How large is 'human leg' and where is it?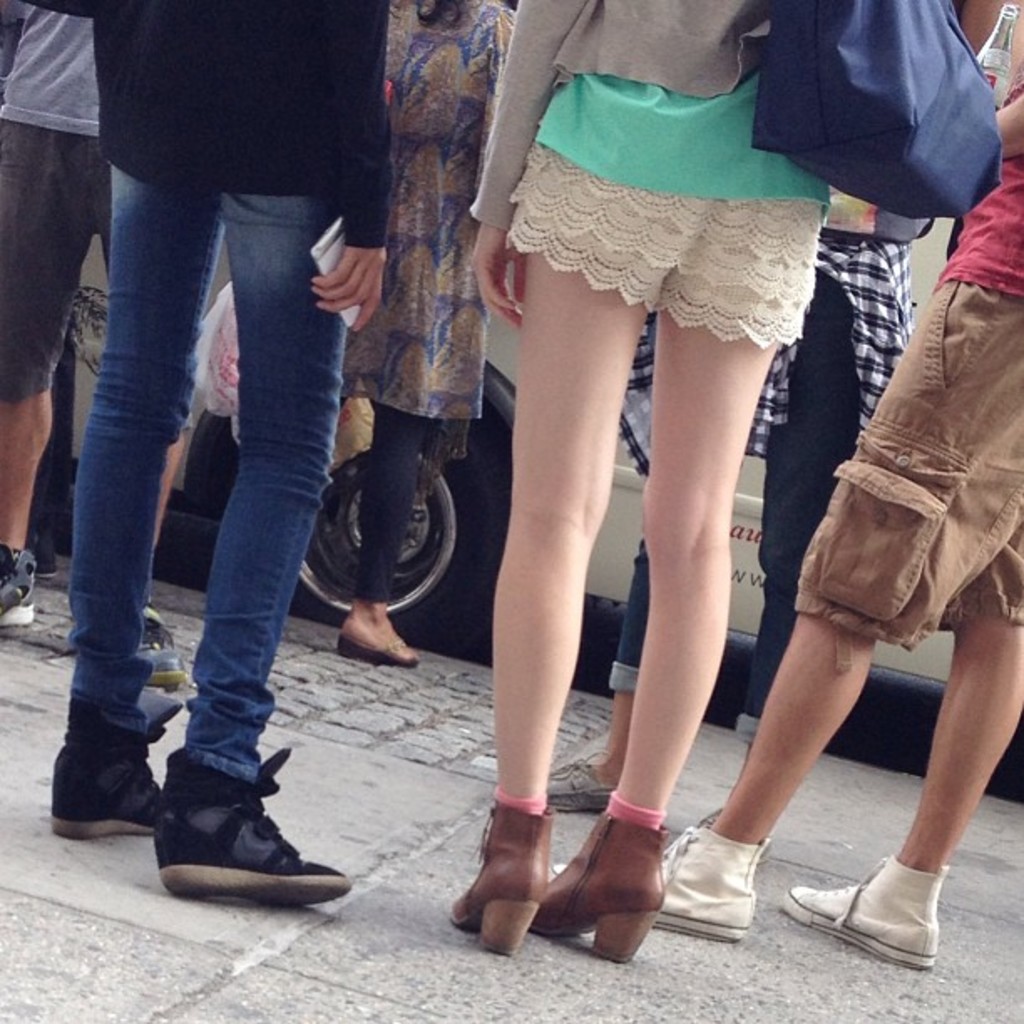
Bounding box: box=[549, 151, 783, 965].
